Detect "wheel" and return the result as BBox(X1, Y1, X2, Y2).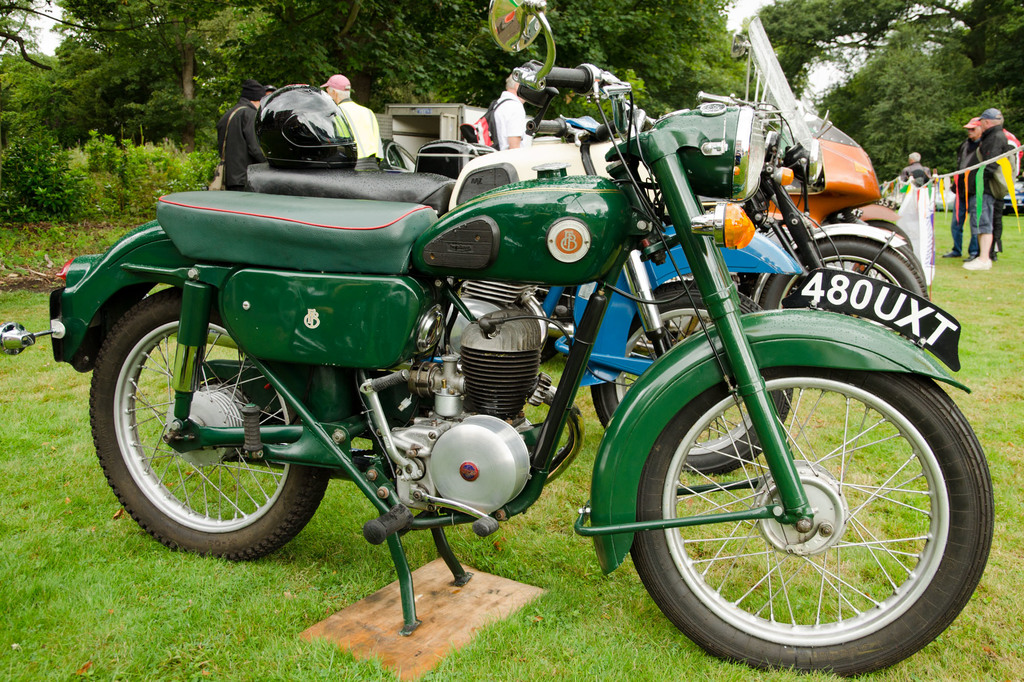
BBox(849, 207, 902, 269).
